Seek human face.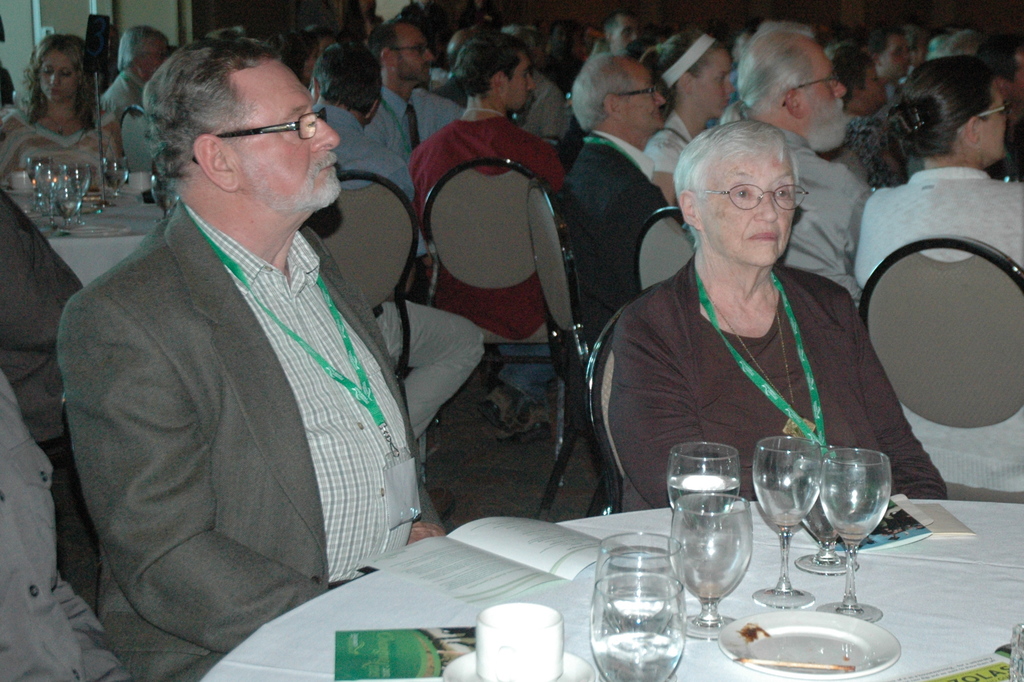
select_region(228, 55, 347, 220).
